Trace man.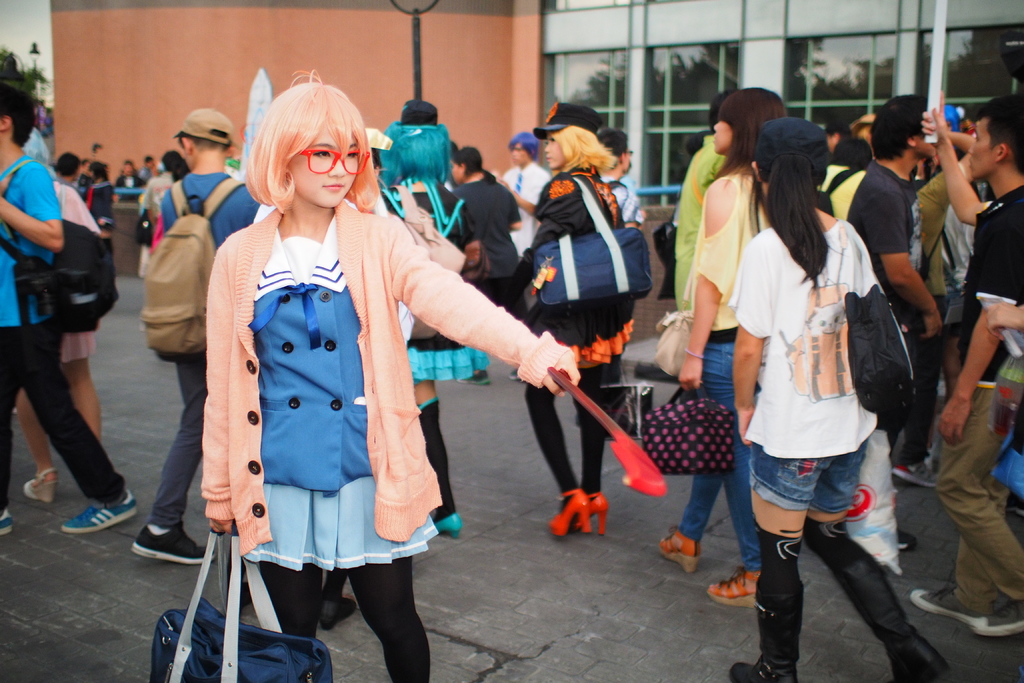
Traced to region(882, 138, 1019, 635).
